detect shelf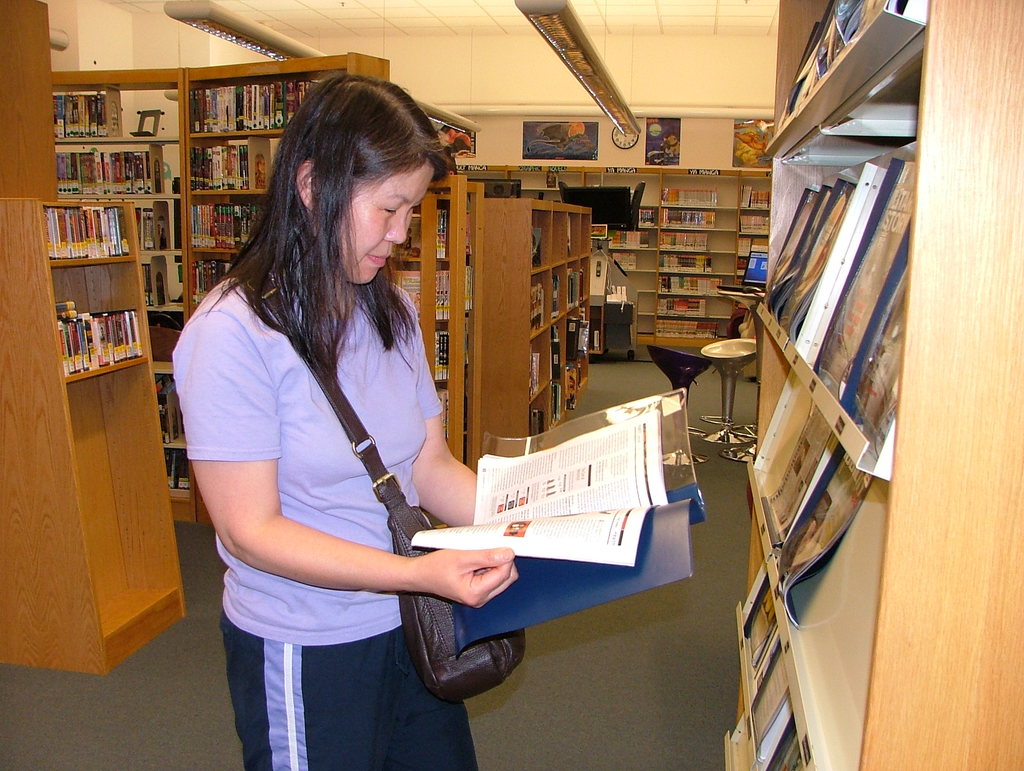
bbox(465, 163, 522, 227)
